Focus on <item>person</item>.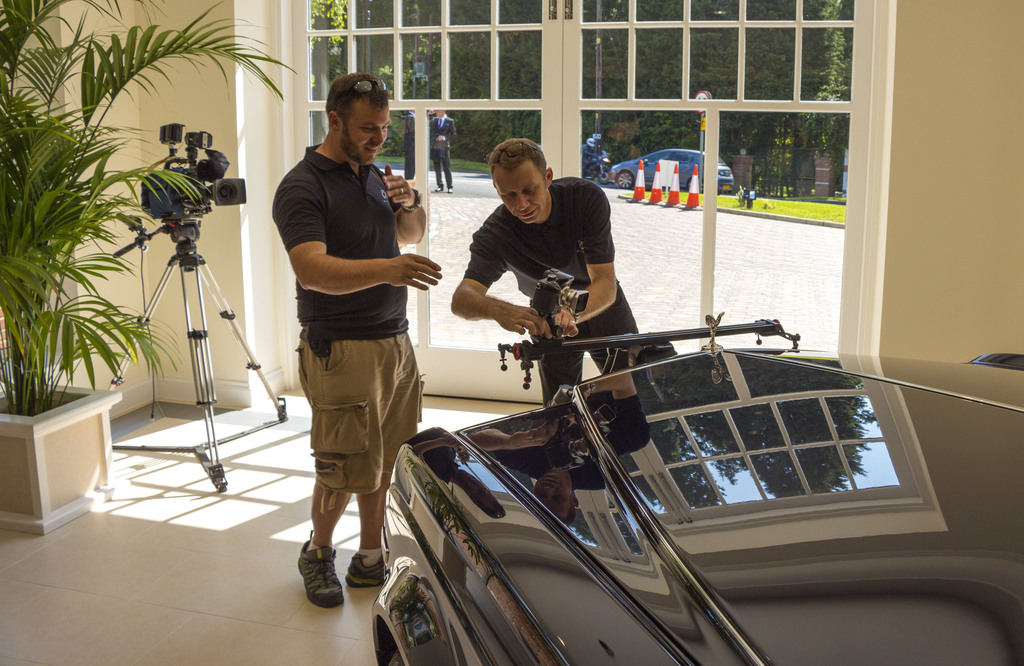
Focused at locate(425, 102, 458, 195).
